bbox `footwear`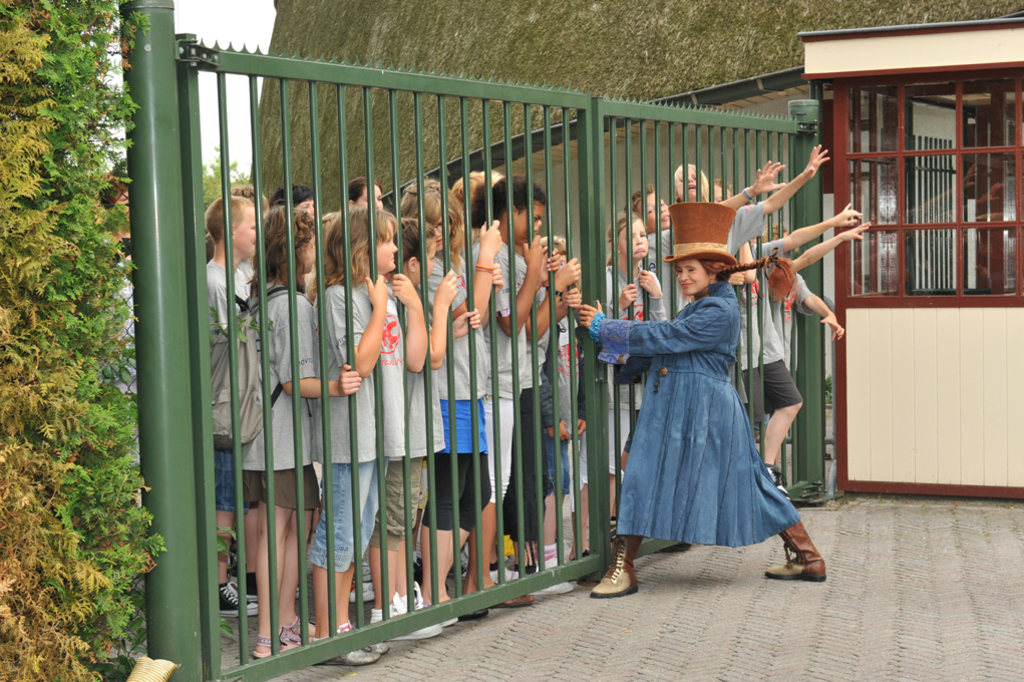
492:594:543:610
